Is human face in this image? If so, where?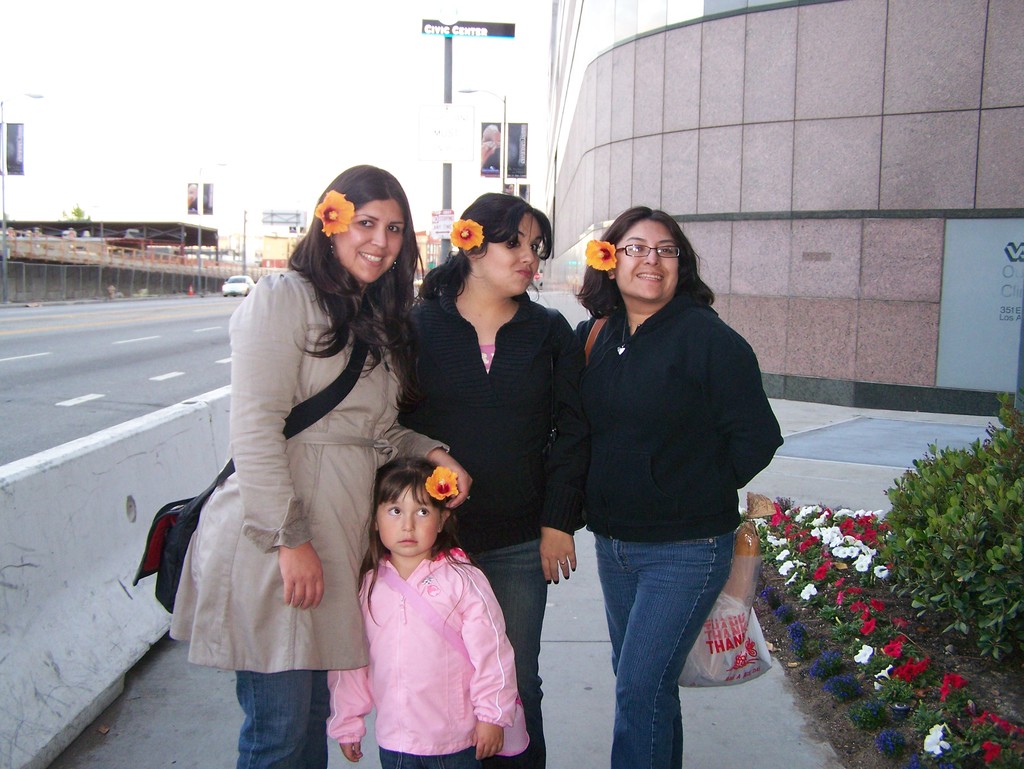
Yes, at [left=612, top=214, right=680, bottom=297].
